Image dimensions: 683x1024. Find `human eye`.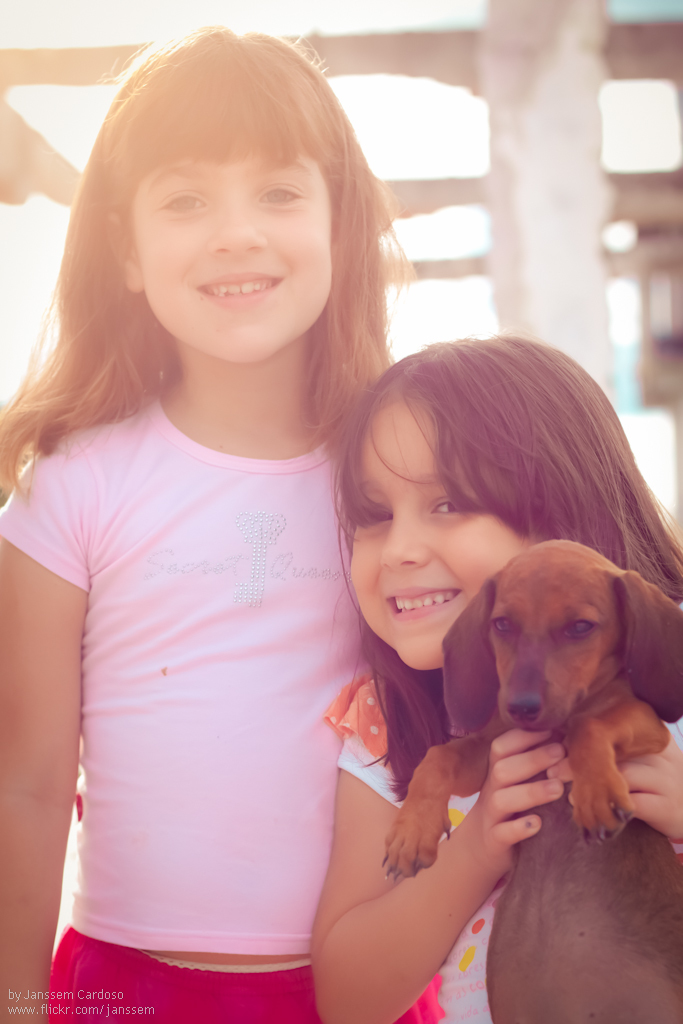
x1=151, y1=185, x2=208, y2=220.
